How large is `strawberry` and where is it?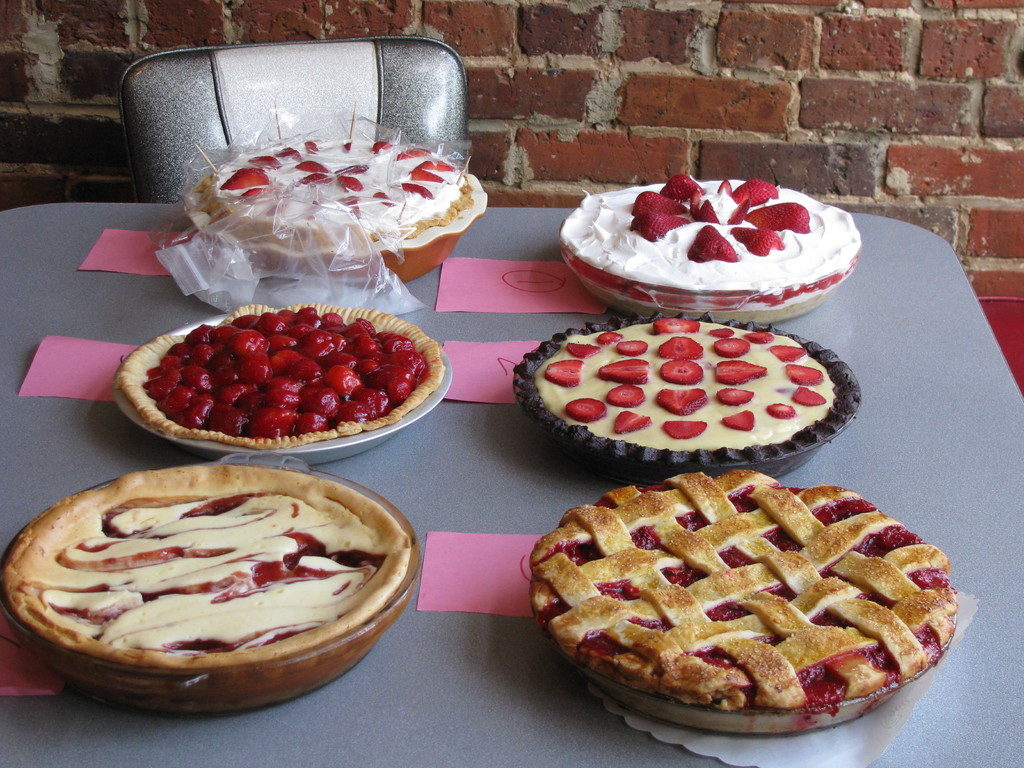
Bounding box: rect(715, 337, 755, 358).
